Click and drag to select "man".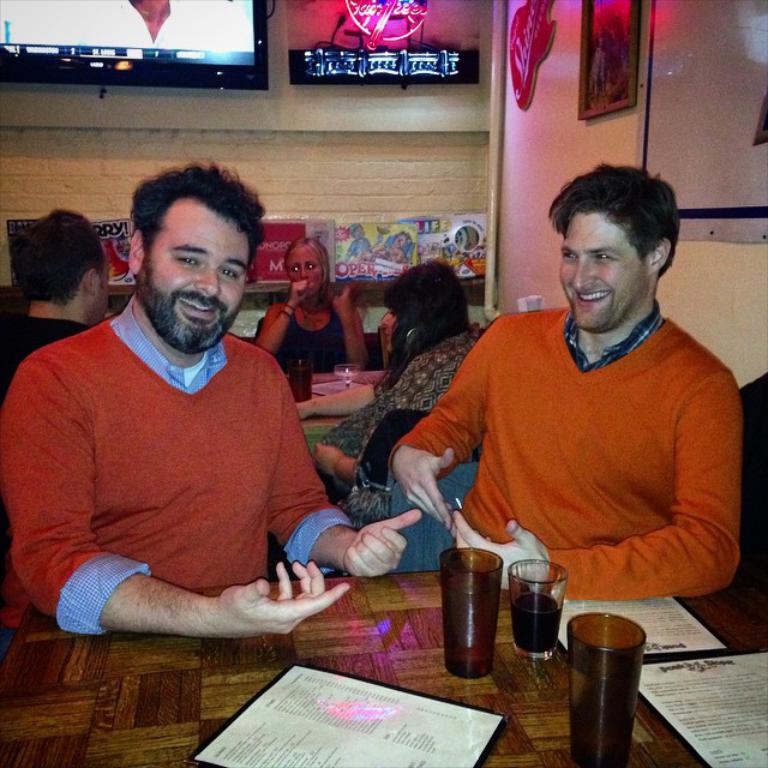
Selection: [x1=0, y1=206, x2=116, y2=395].
